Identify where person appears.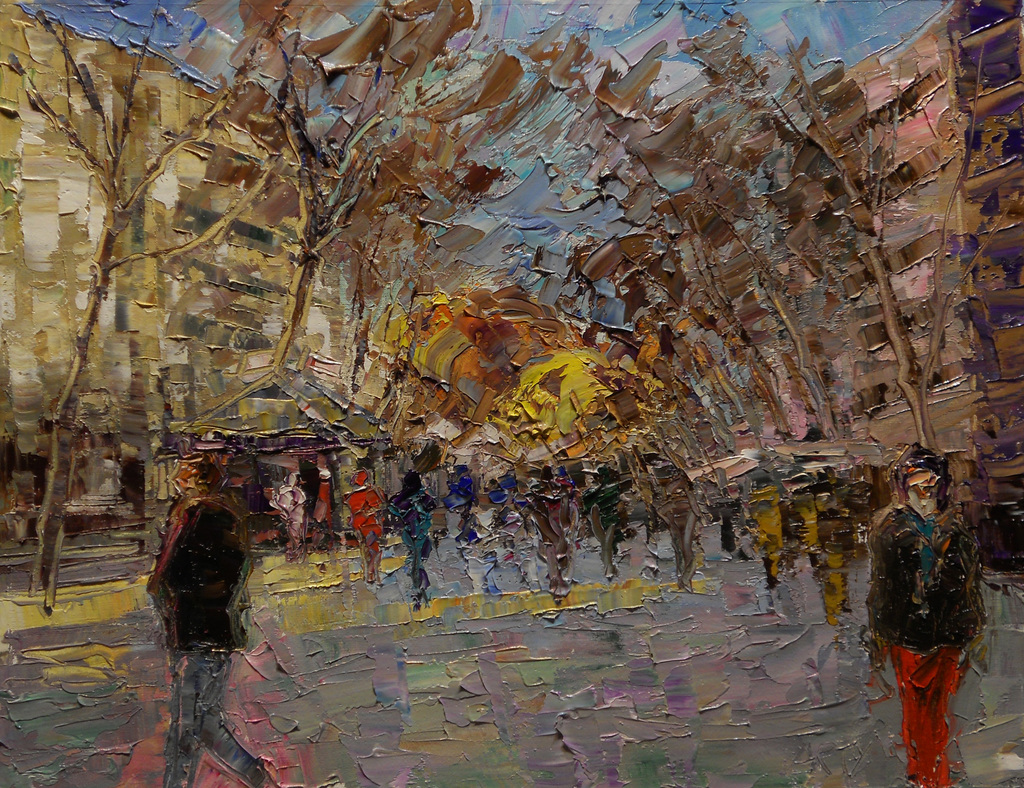
Appears at detection(856, 458, 988, 787).
